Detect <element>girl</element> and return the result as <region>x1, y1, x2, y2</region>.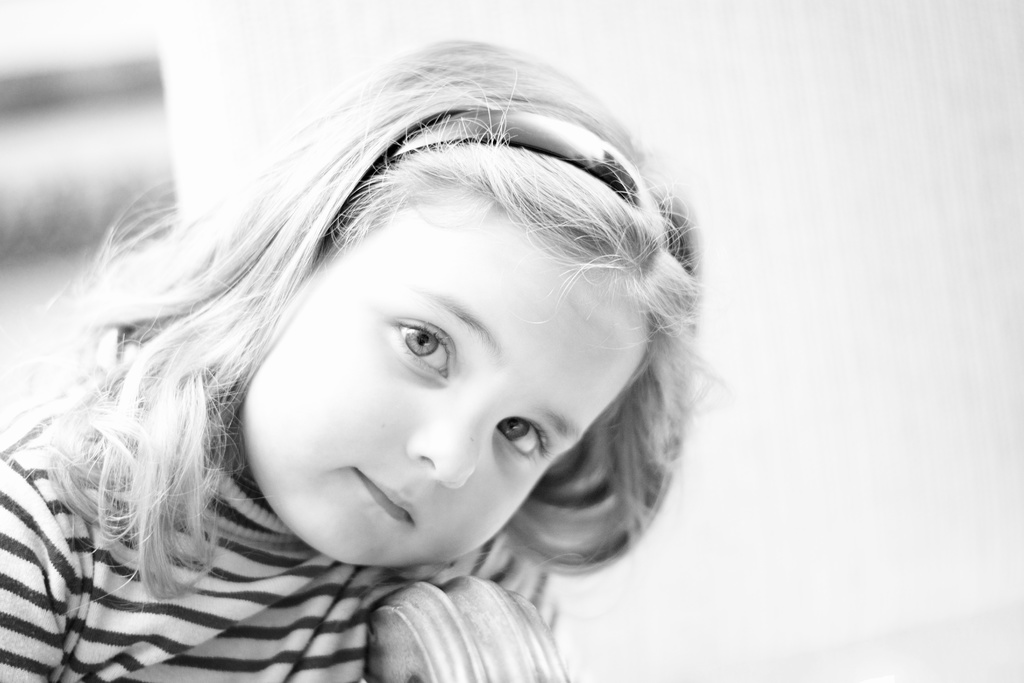
<region>0, 47, 719, 680</region>.
